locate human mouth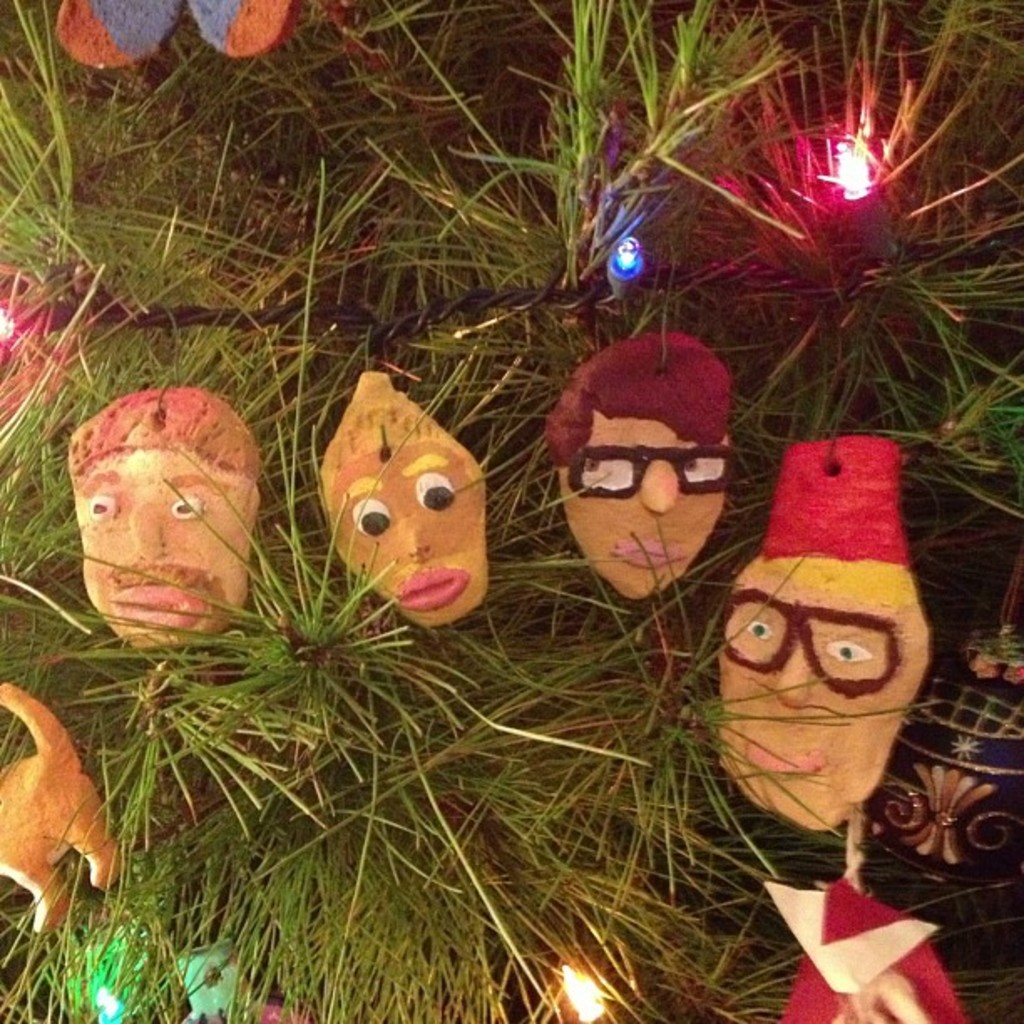
115:582:194:641
